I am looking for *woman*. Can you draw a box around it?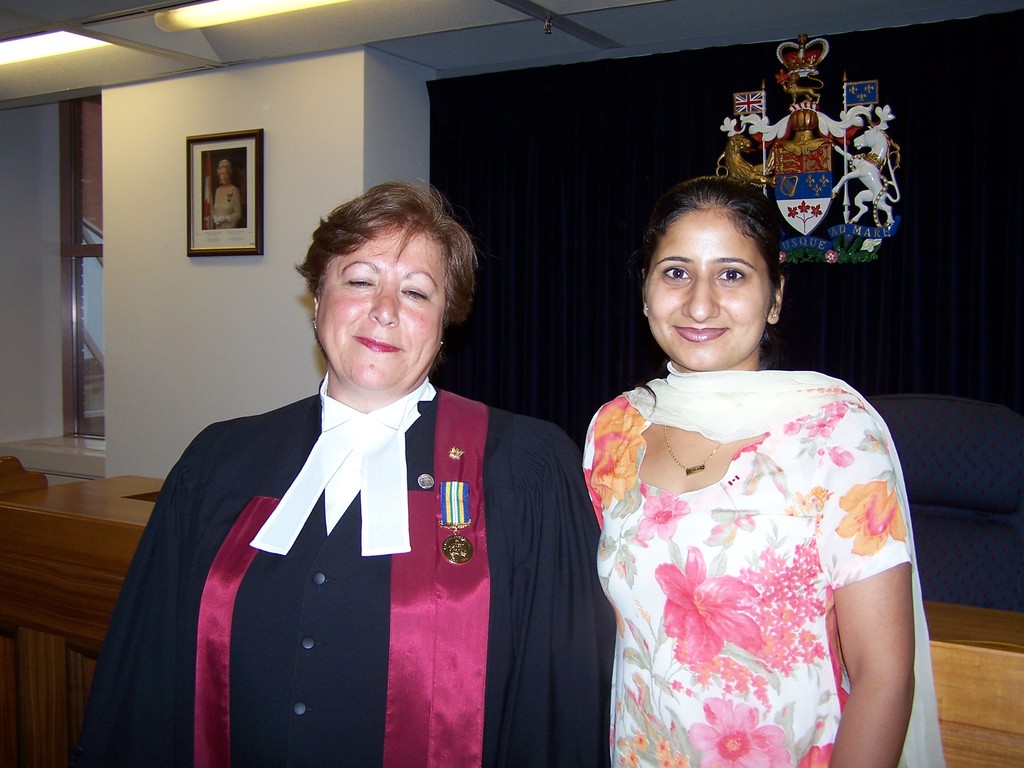
Sure, the bounding box is locate(75, 179, 615, 767).
